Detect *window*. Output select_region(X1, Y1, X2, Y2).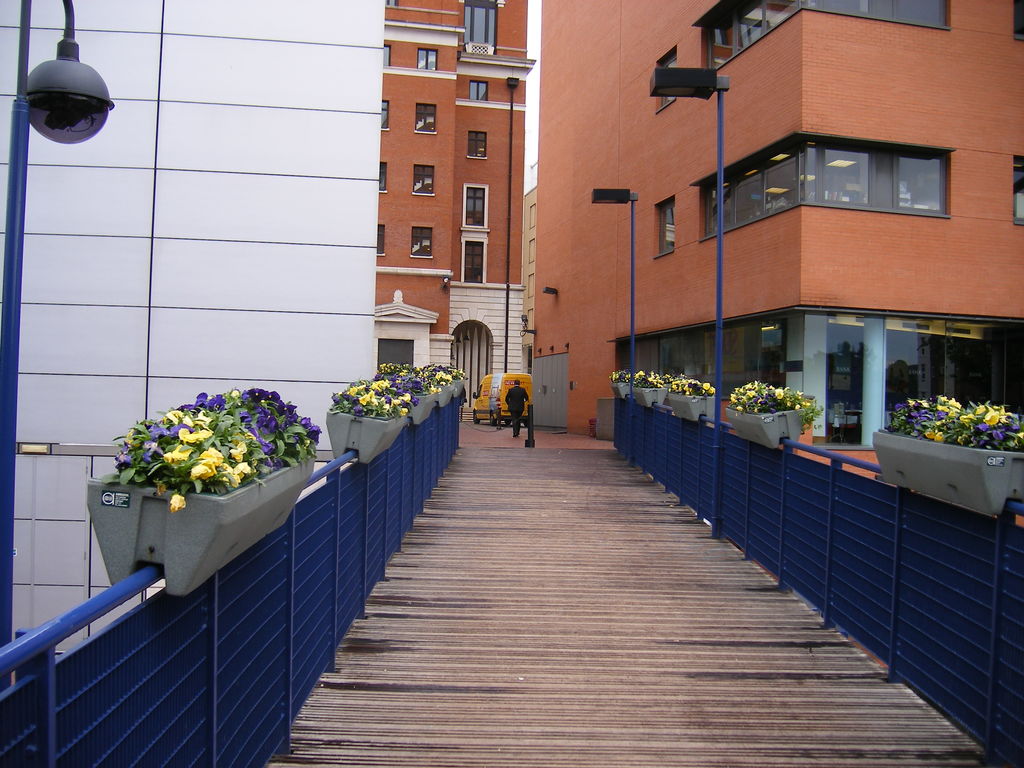
select_region(466, 185, 490, 231).
